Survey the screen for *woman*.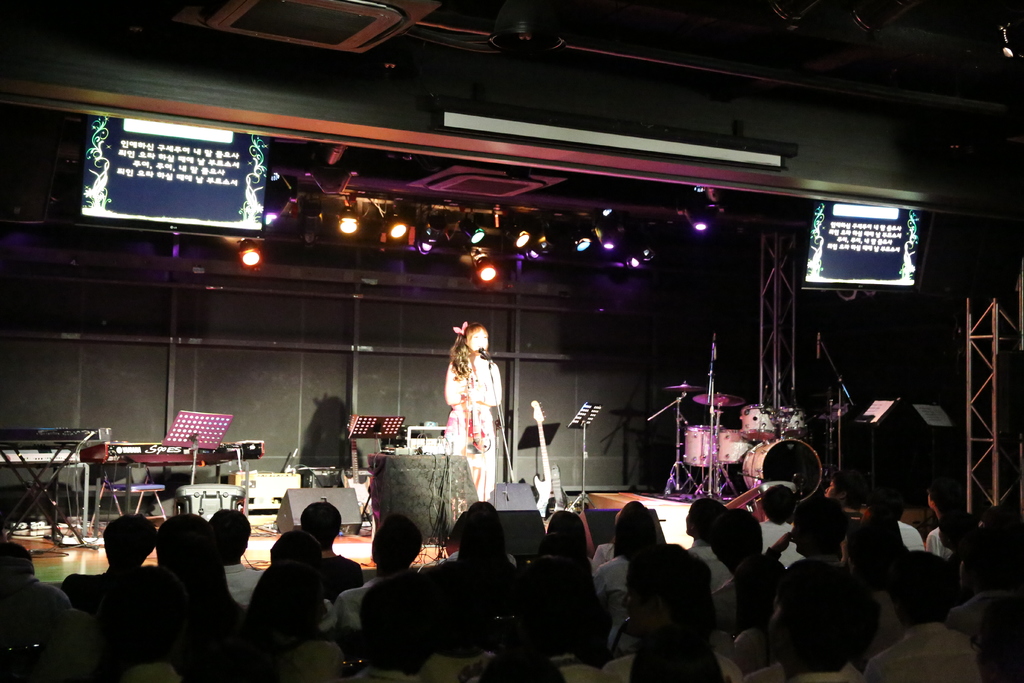
Survey found: 548:511:596:567.
